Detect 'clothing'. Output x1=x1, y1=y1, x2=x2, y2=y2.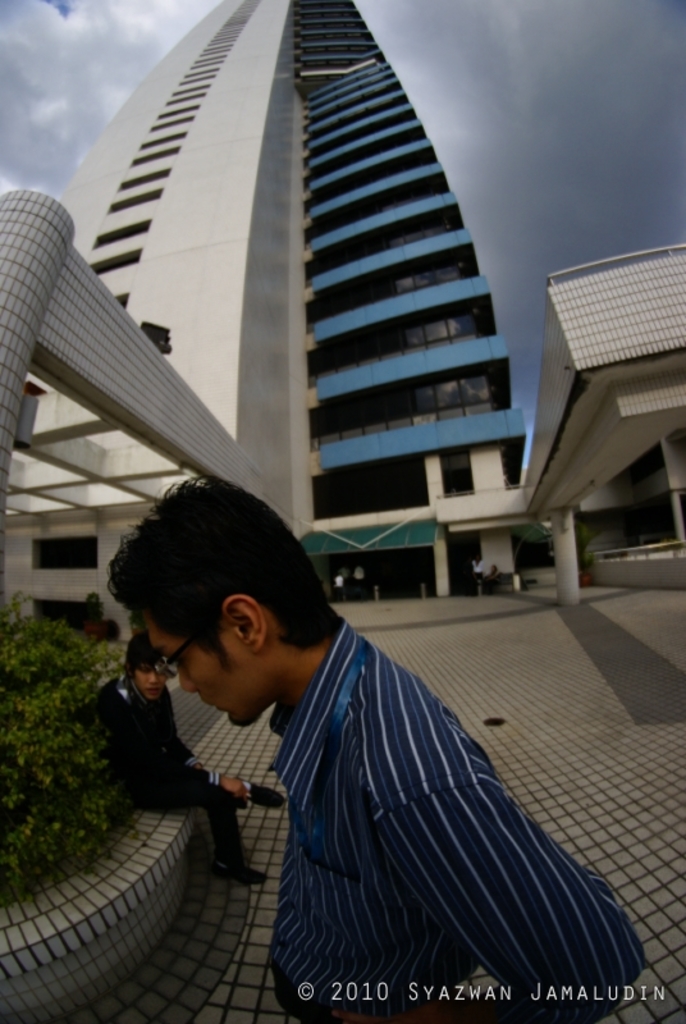
x1=88, y1=663, x2=244, y2=872.
